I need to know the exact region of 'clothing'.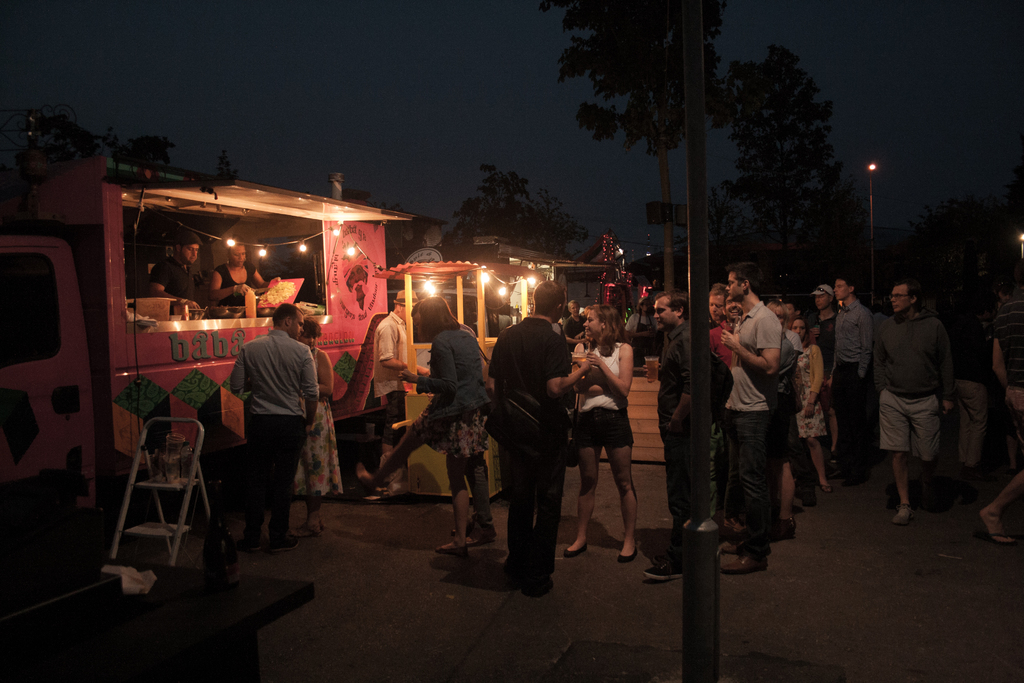
Region: l=728, t=293, r=781, b=566.
